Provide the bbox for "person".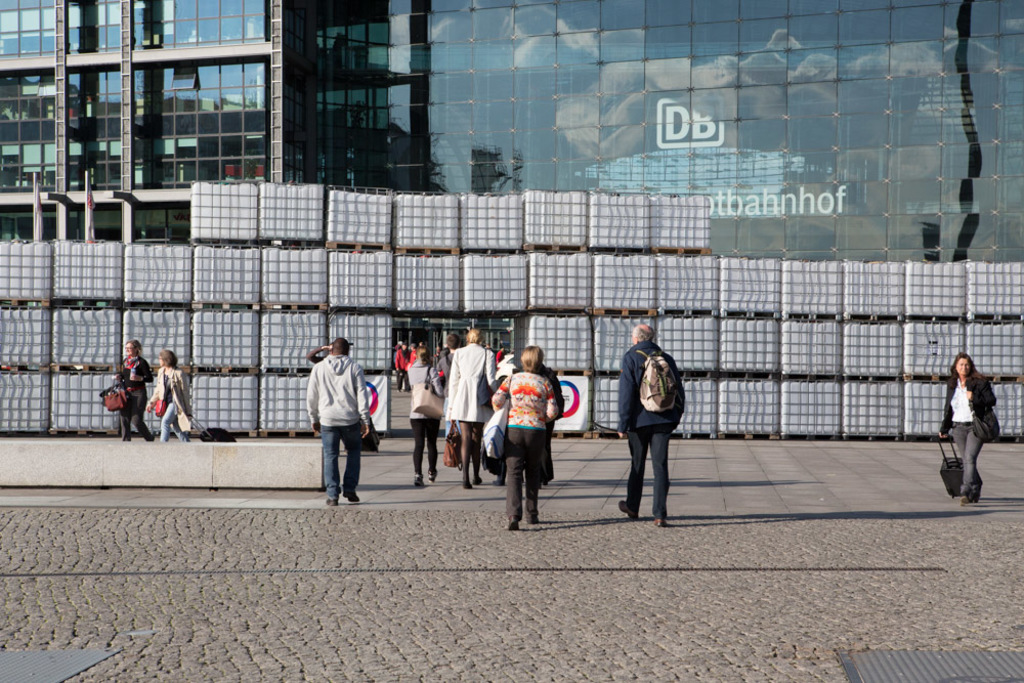
<region>401, 346, 451, 488</region>.
